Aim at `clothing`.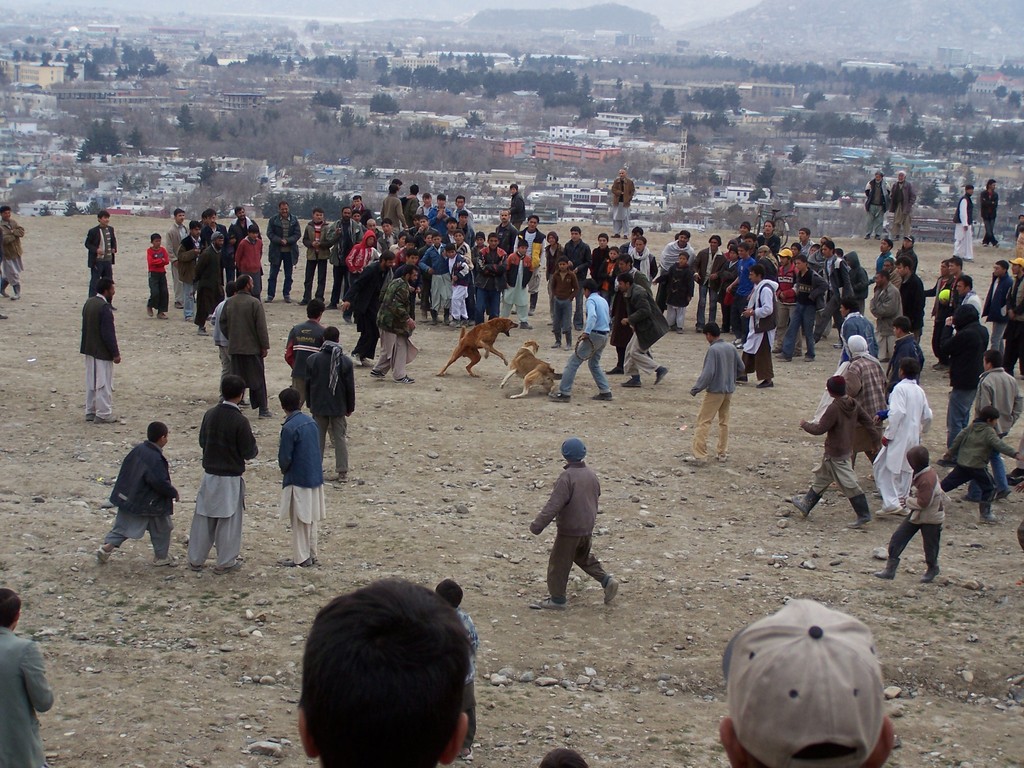
Aimed at (x1=166, y1=216, x2=261, y2=318).
